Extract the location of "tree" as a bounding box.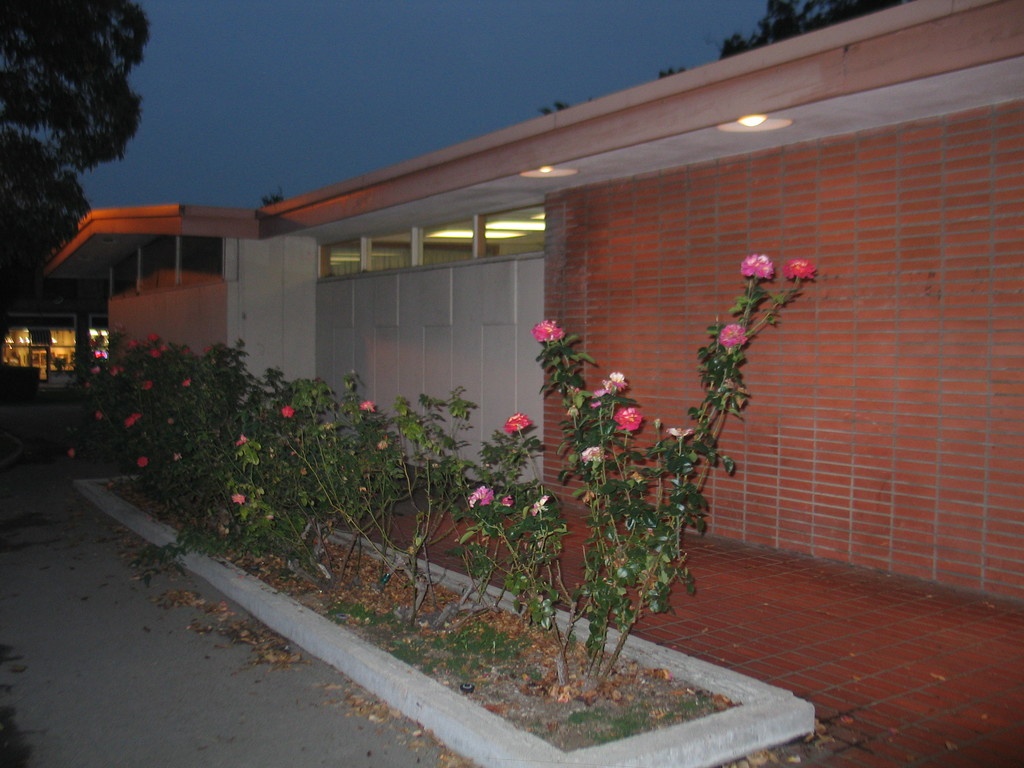
[x1=0, y1=0, x2=157, y2=308].
